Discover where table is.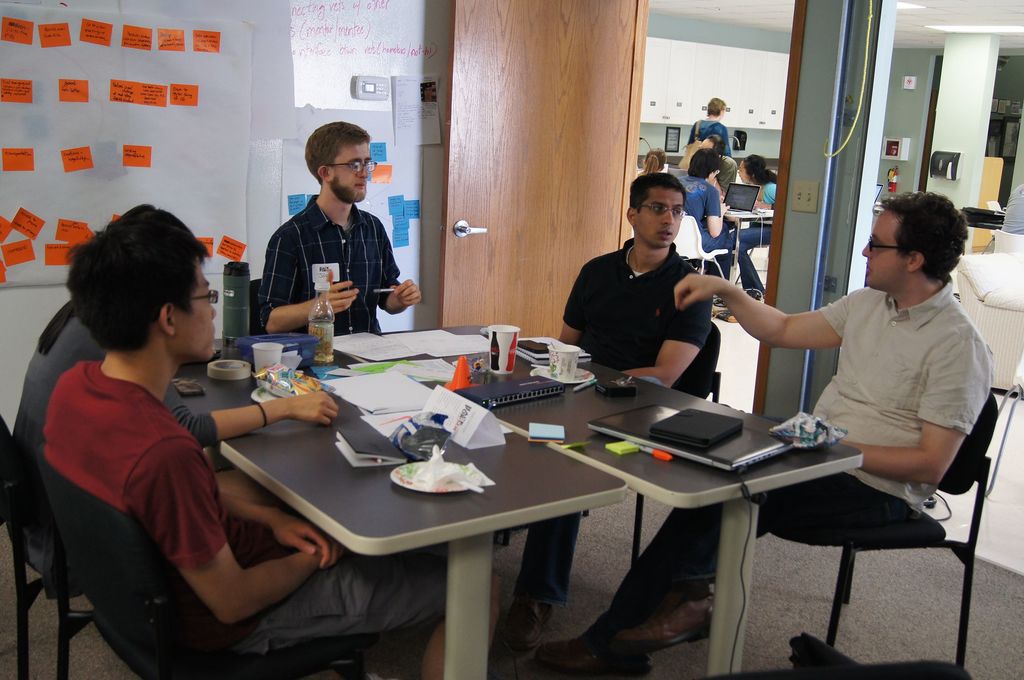
Discovered at <region>341, 325, 865, 679</region>.
